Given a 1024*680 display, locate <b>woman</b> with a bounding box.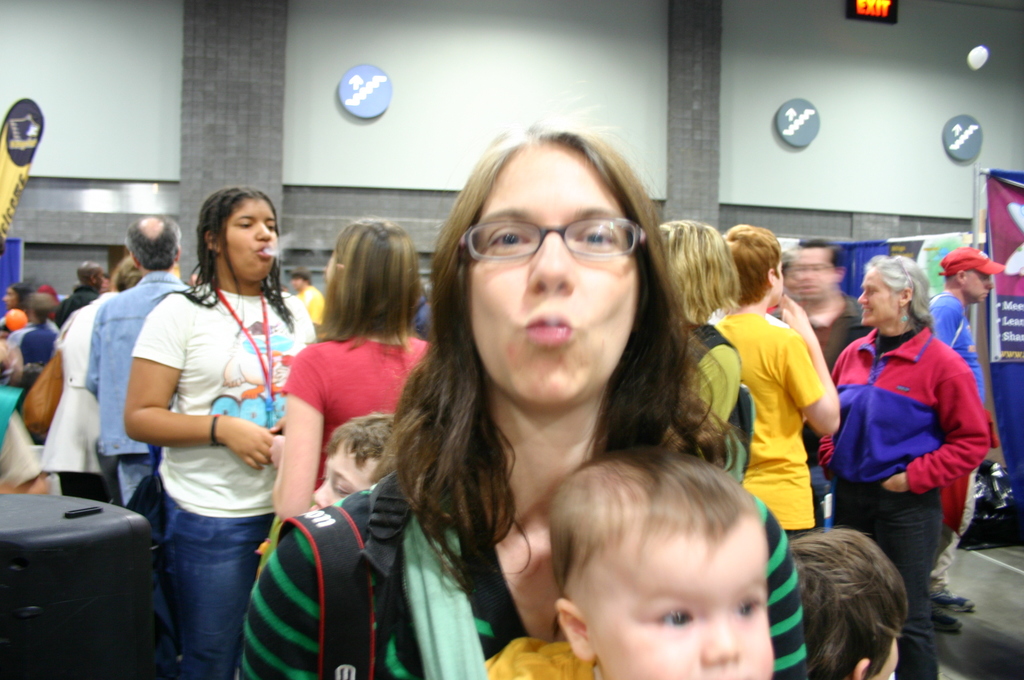
Located: [39,261,143,505].
